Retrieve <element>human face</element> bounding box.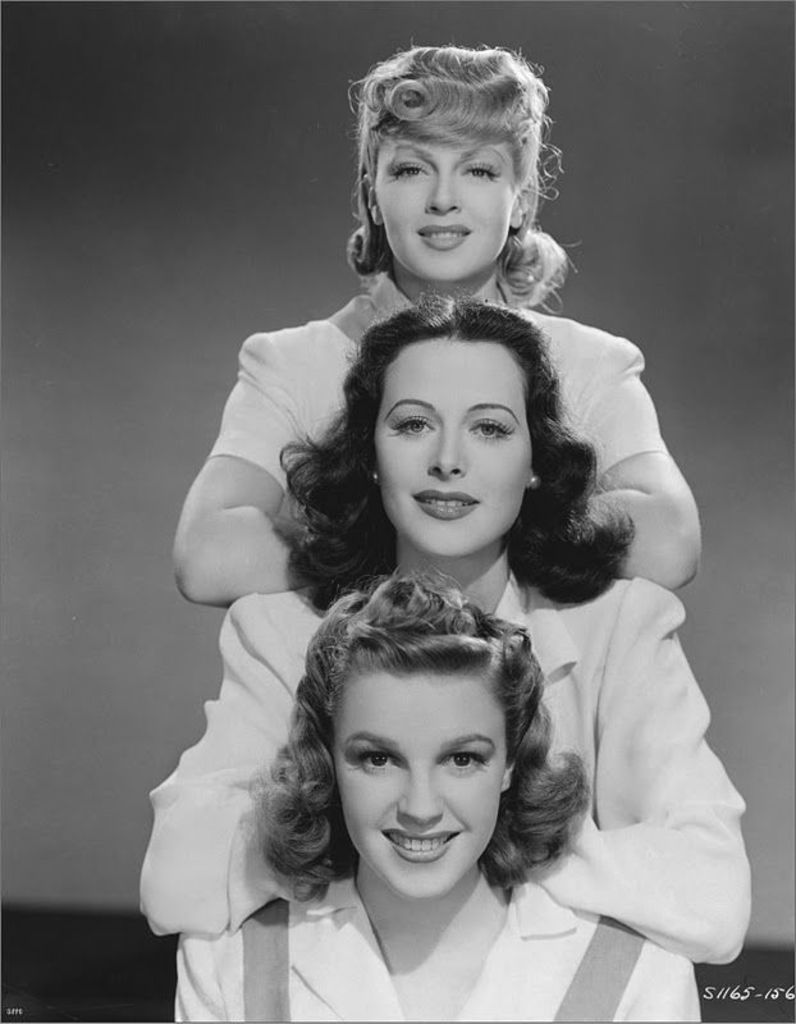
Bounding box: 335 669 505 905.
